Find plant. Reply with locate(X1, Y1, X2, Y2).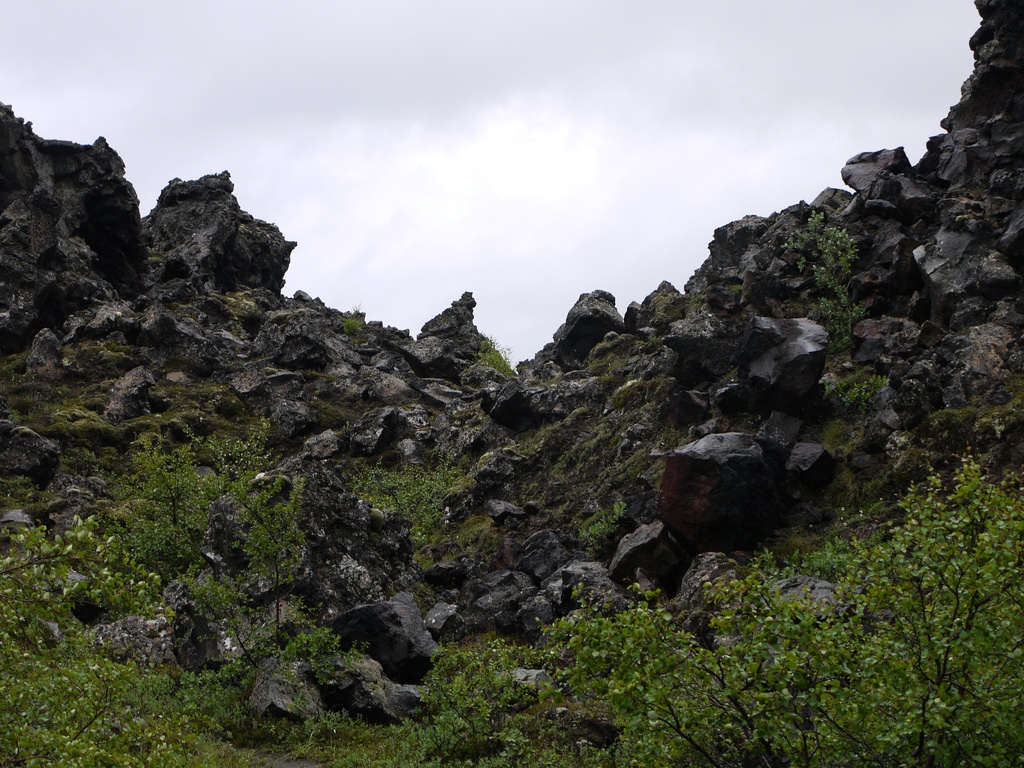
locate(460, 330, 516, 376).
